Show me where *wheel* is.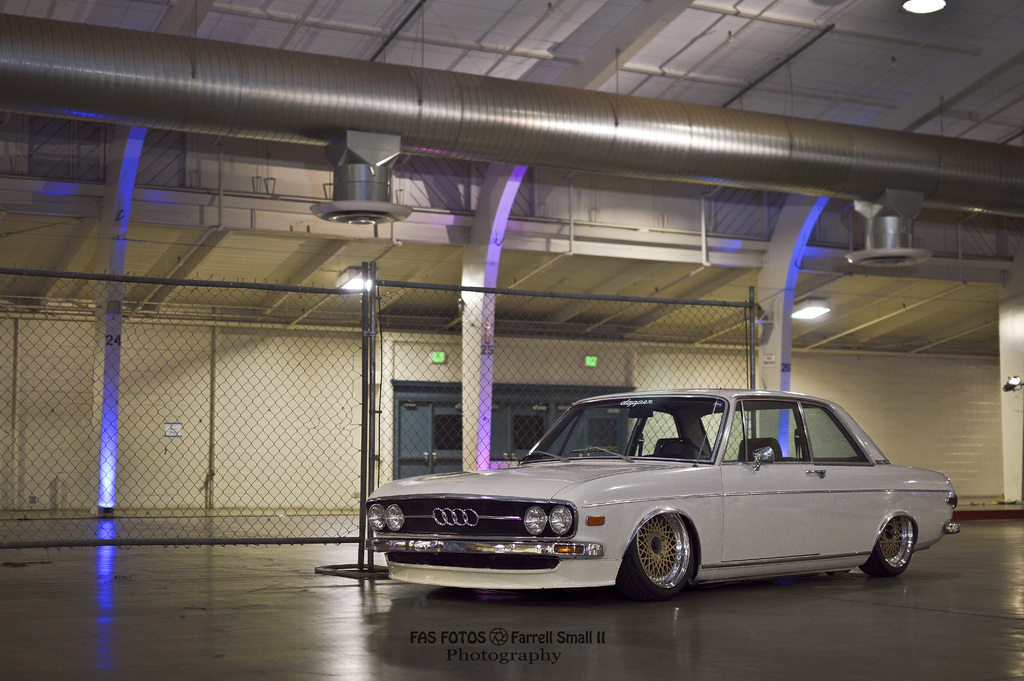
*wheel* is at {"x1": 636, "y1": 527, "x2": 713, "y2": 598}.
